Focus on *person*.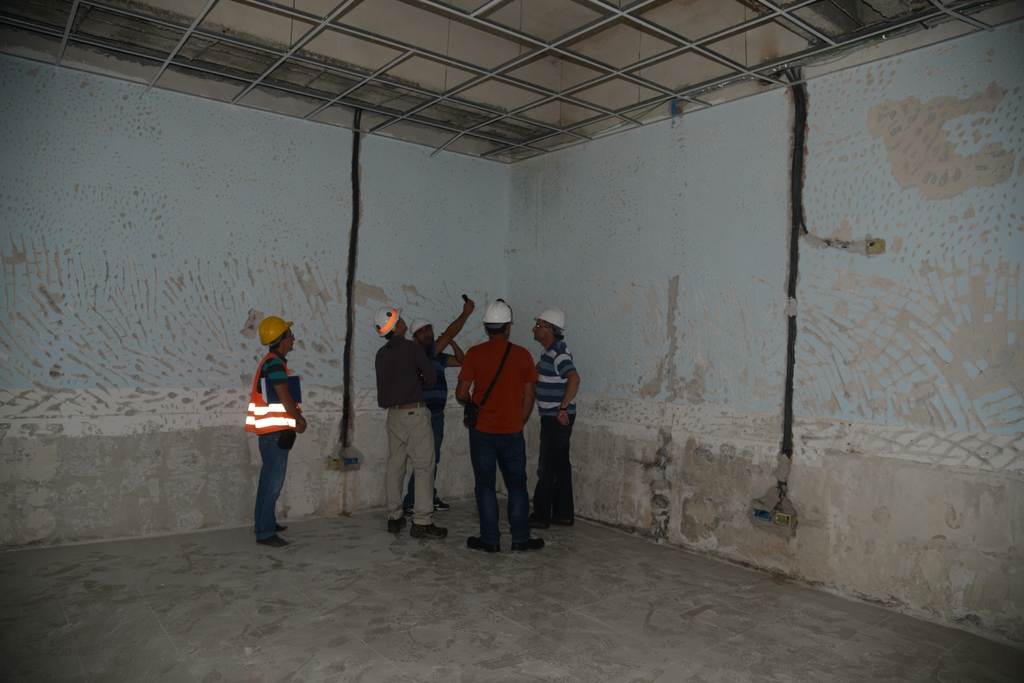
Focused at rect(454, 301, 539, 556).
